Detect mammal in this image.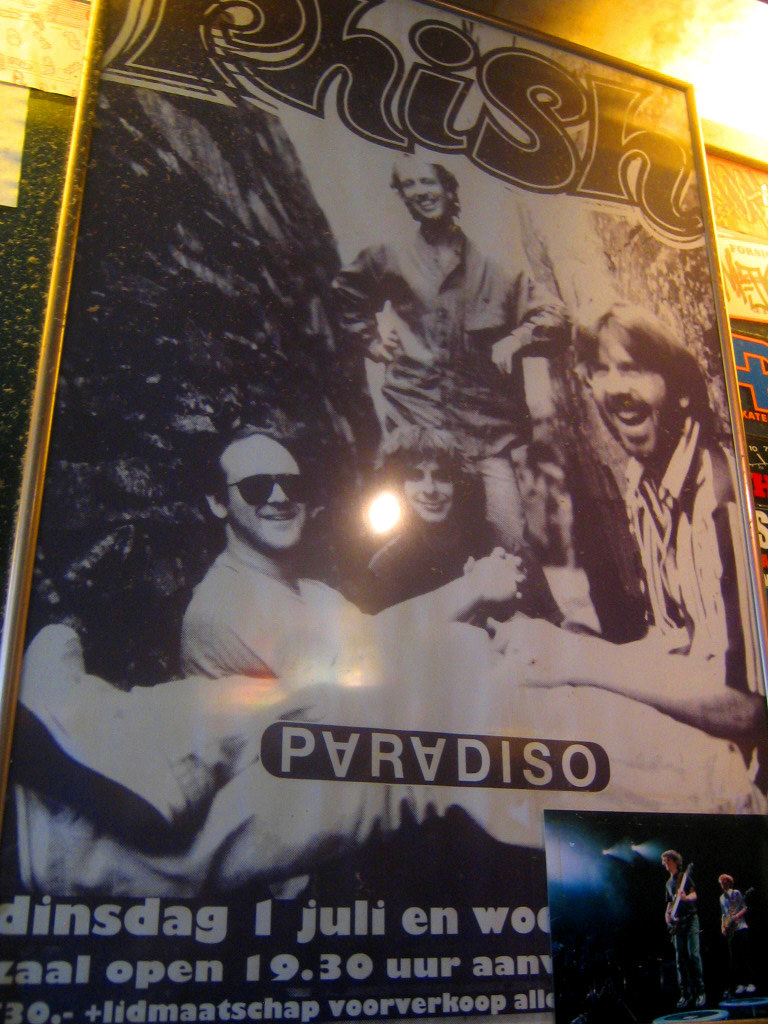
Detection: box=[7, 298, 756, 901].
